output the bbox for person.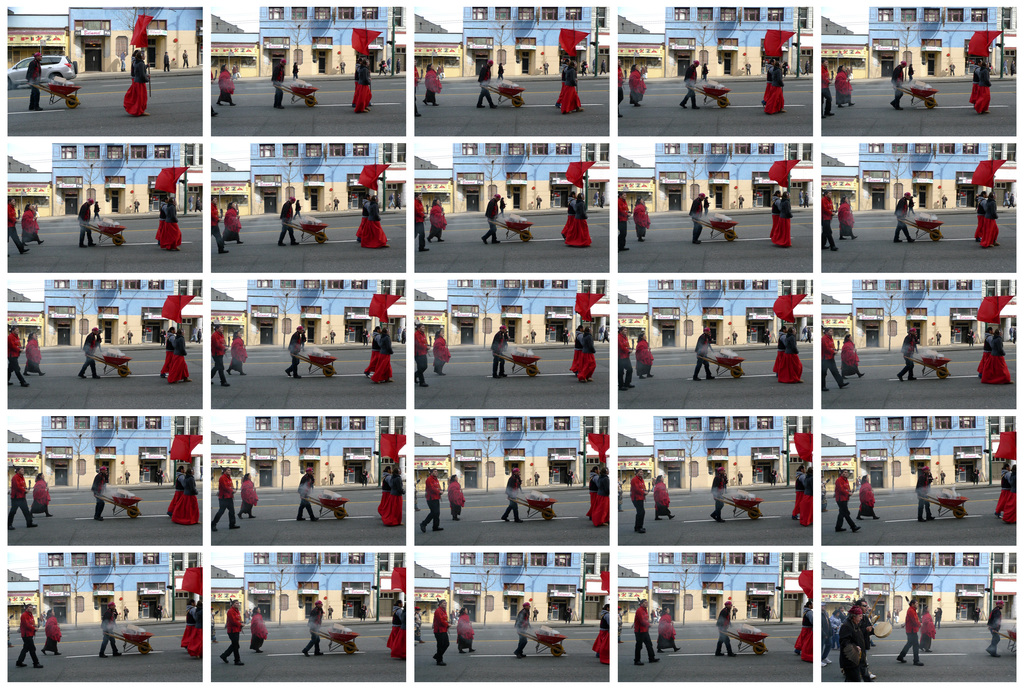
locate(712, 595, 739, 658).
